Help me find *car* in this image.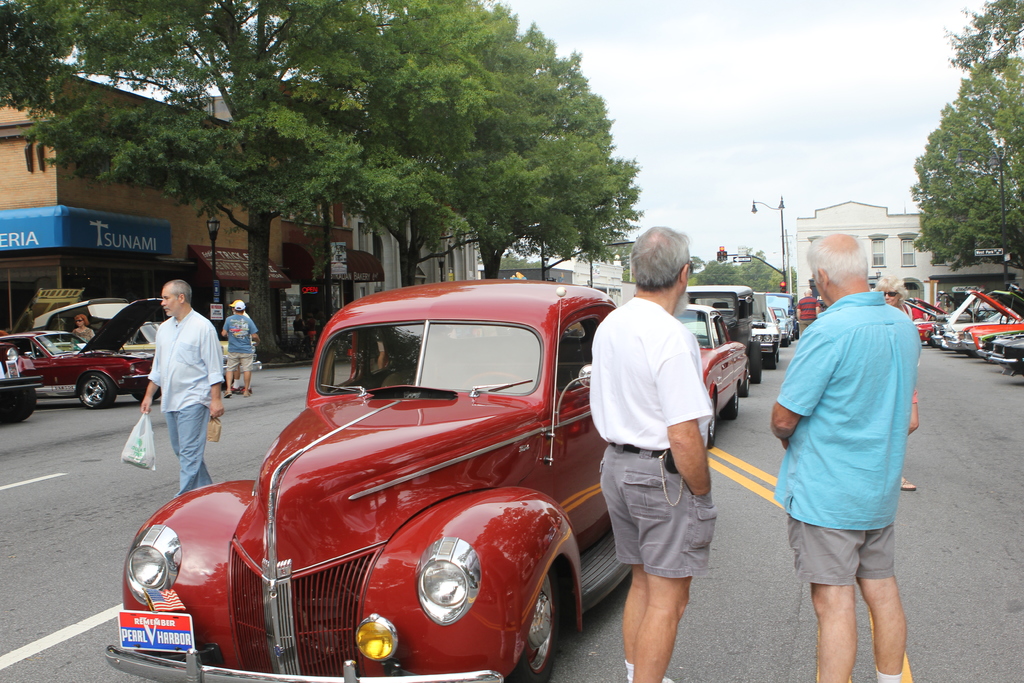
Found it: locate(0, 343, 38, 423).
